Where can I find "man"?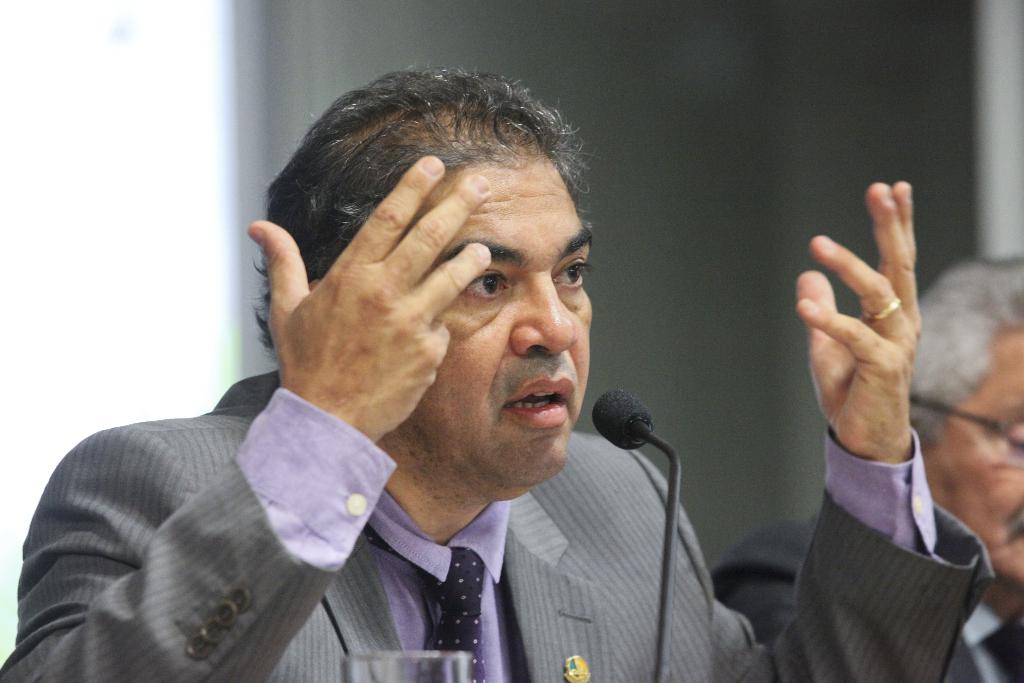
You can find it at bbox=[0, 63, 996, 682].
